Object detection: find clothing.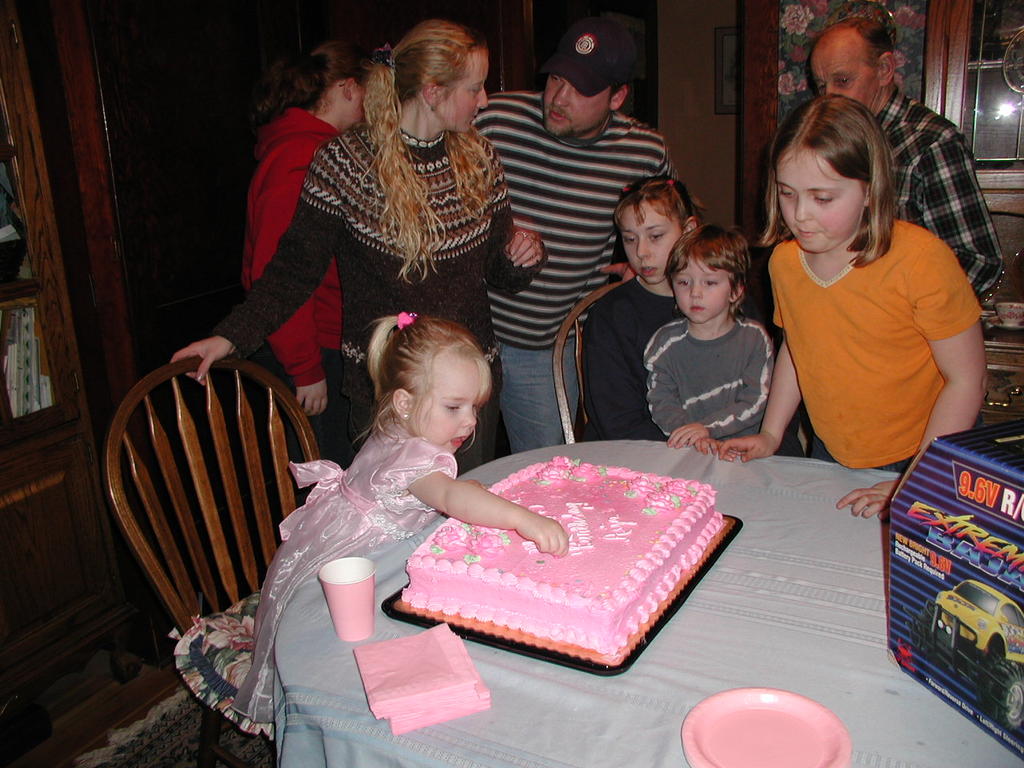
{"x1": 751, "y1": 196, "x2": 982, "y2": 466}.
